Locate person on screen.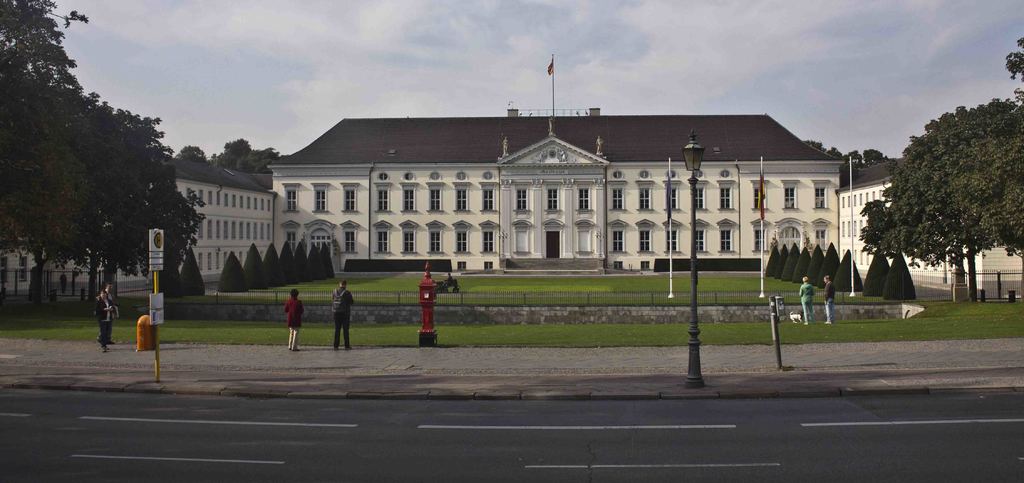
On screen at [x1=93, y1=286, x2=118, y2=349].
